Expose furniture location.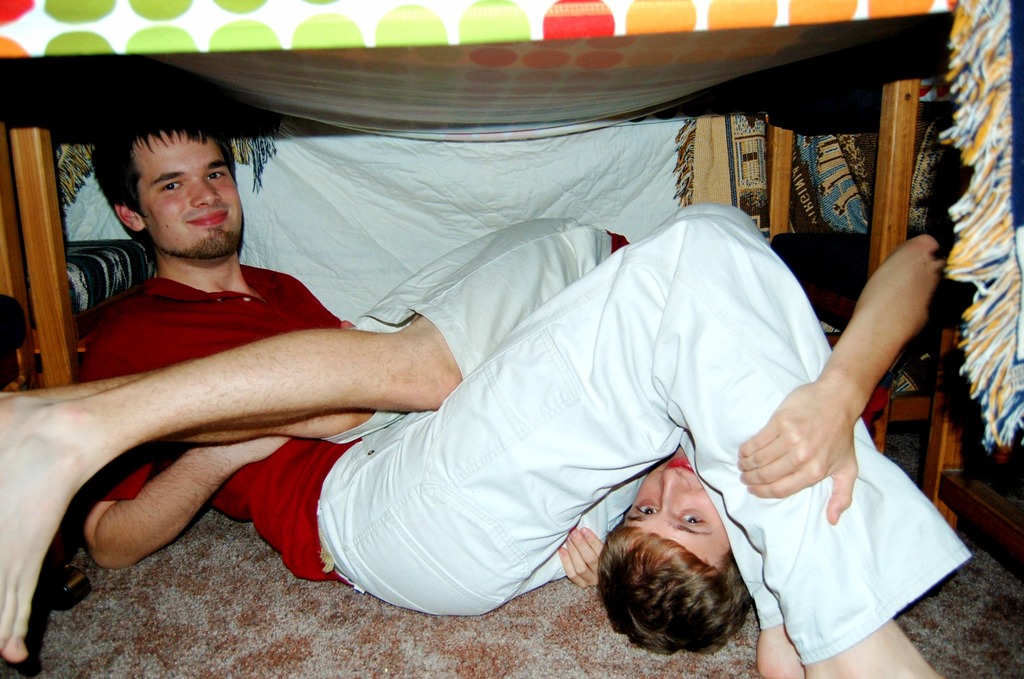
Exposed at 771 145 973 454.
